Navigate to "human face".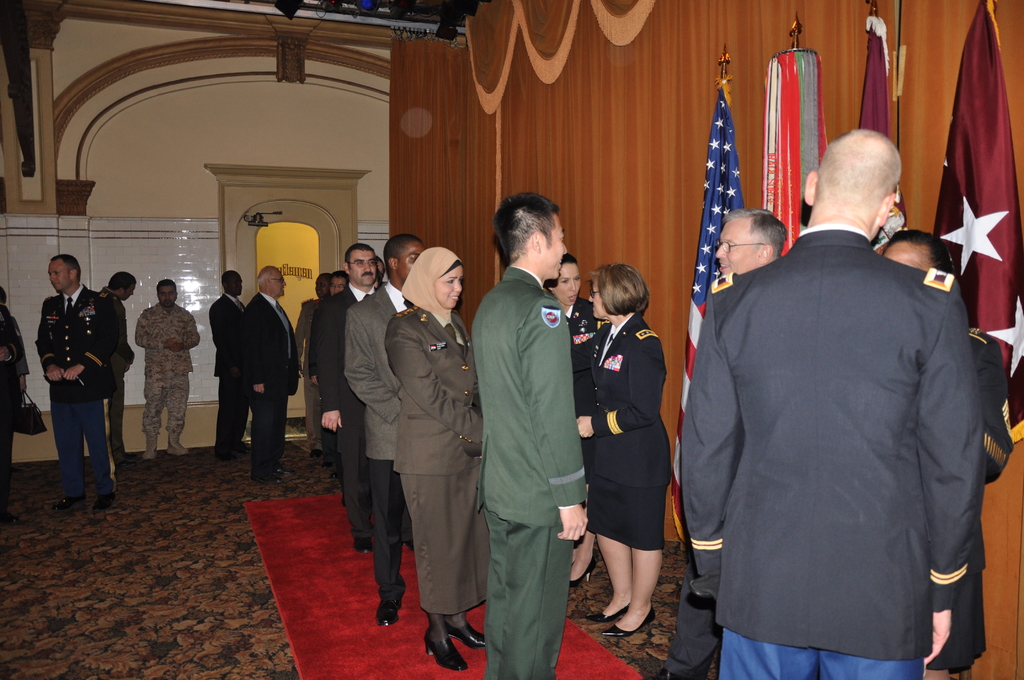
Navigation target: 591 286 601 312.
